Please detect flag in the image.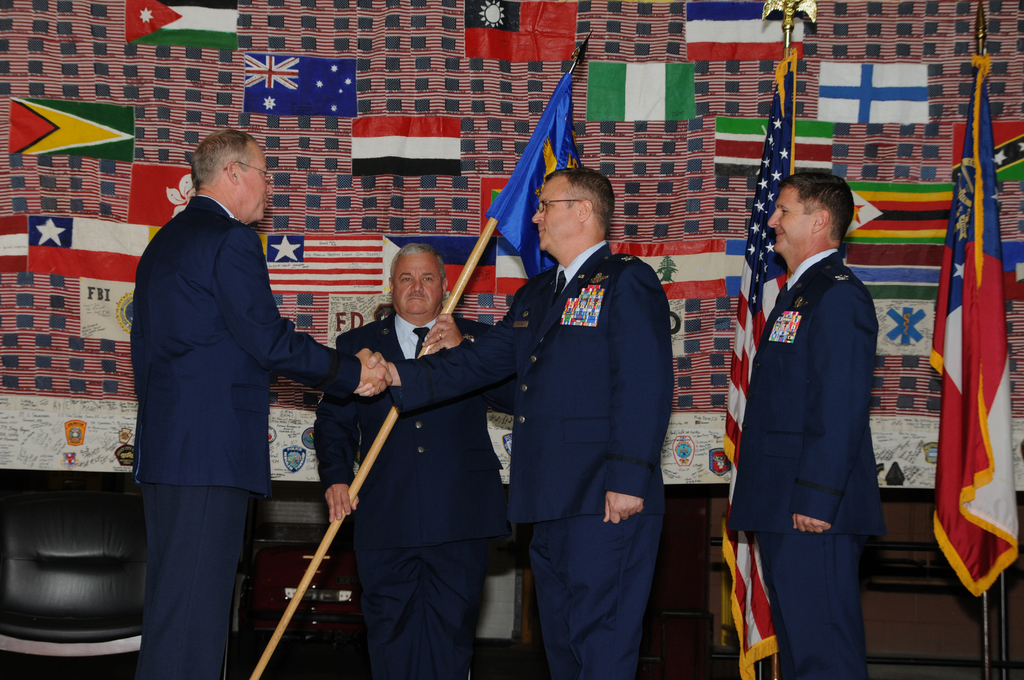
{"x1": 717, "y1": 235, "x2": 743, "y2": 301}.
